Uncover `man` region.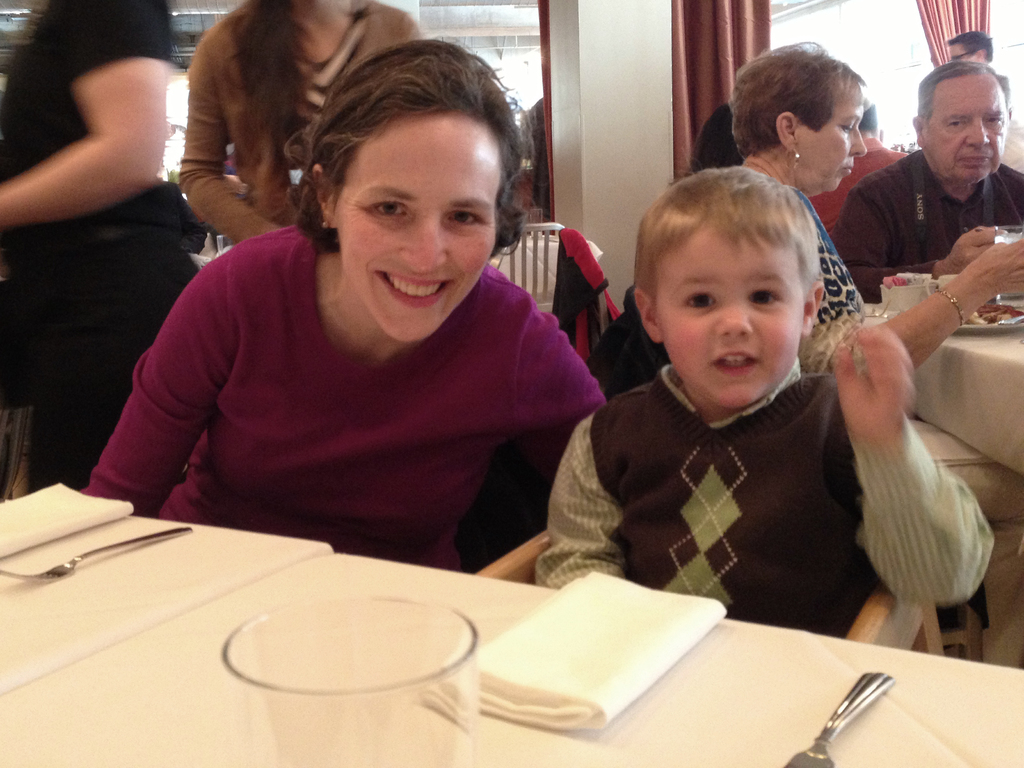
Uncovered: <bbox>995, 70, 1023, 182</bbox>.
